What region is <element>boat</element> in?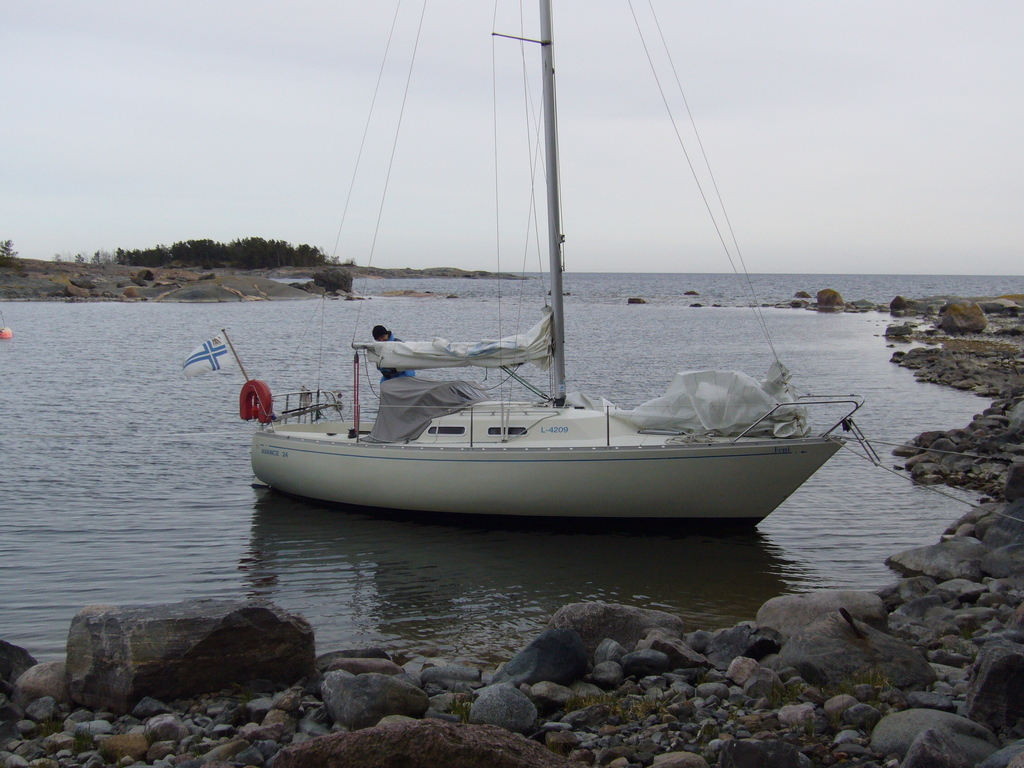
bbox=(234, 0, 871, 517).
